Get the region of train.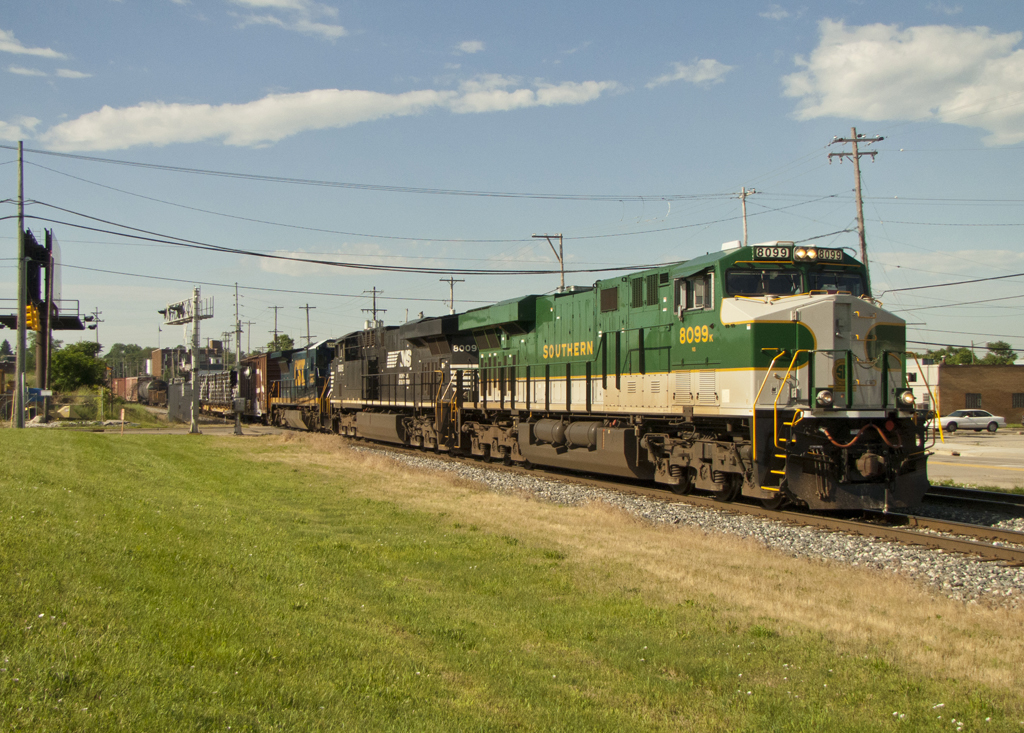
{"left": 203, "top": 232, "right": 948, "bottom": 508}.
